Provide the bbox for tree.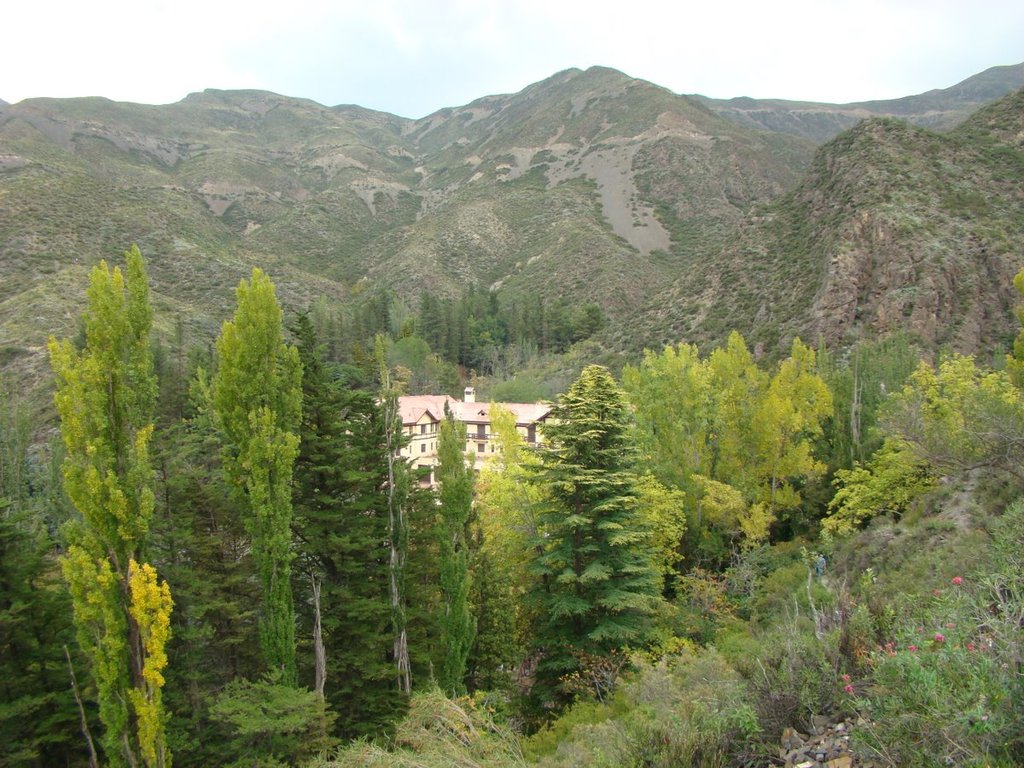
box(192, 266, 304, 695).
